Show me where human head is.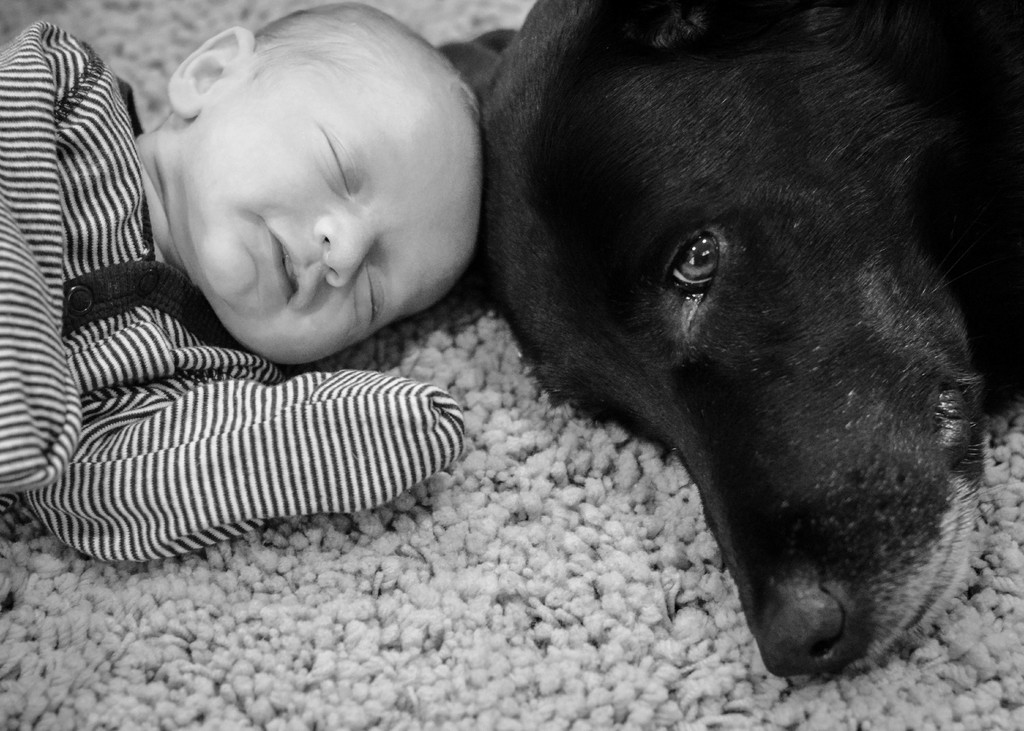
human head is at l=145, t=13, r=478, b=348.
